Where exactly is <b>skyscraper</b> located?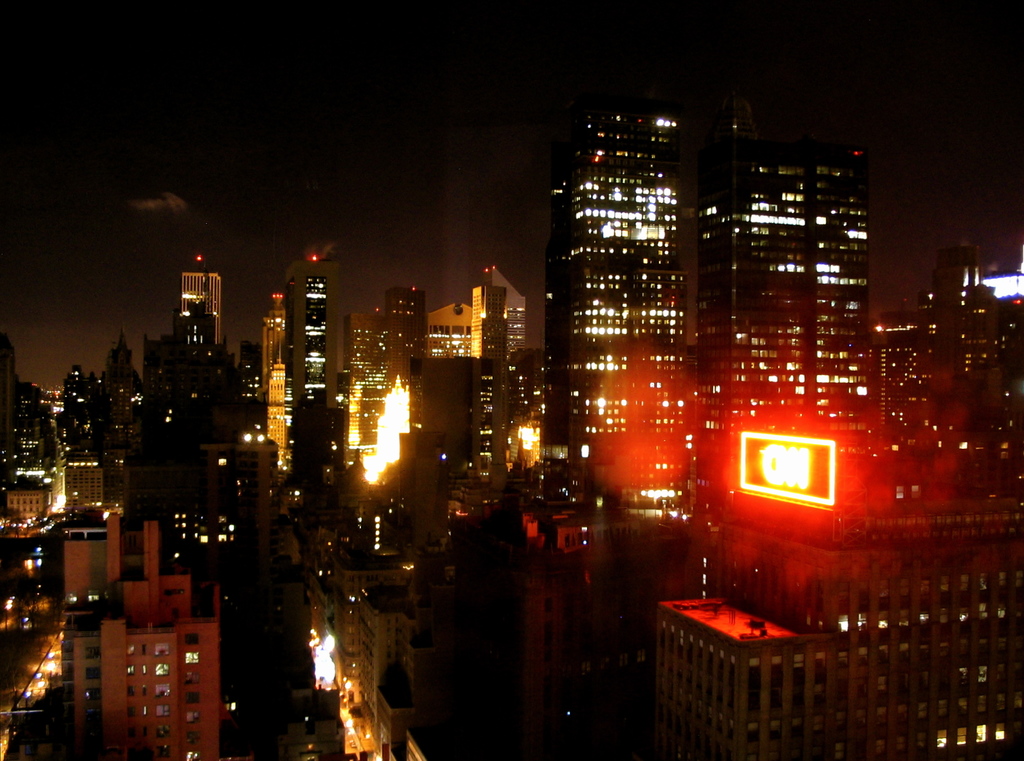
Its bounding box is left=478, top=265, right=528, bottom=382.
